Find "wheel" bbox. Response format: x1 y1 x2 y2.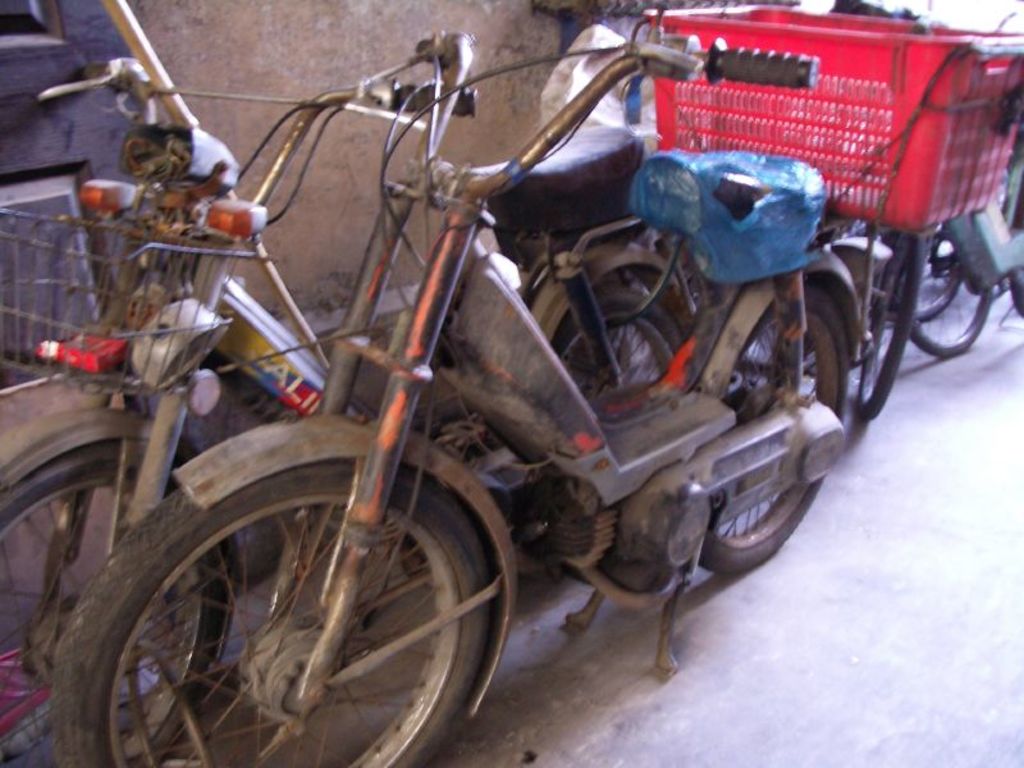
842 223 920 429.
